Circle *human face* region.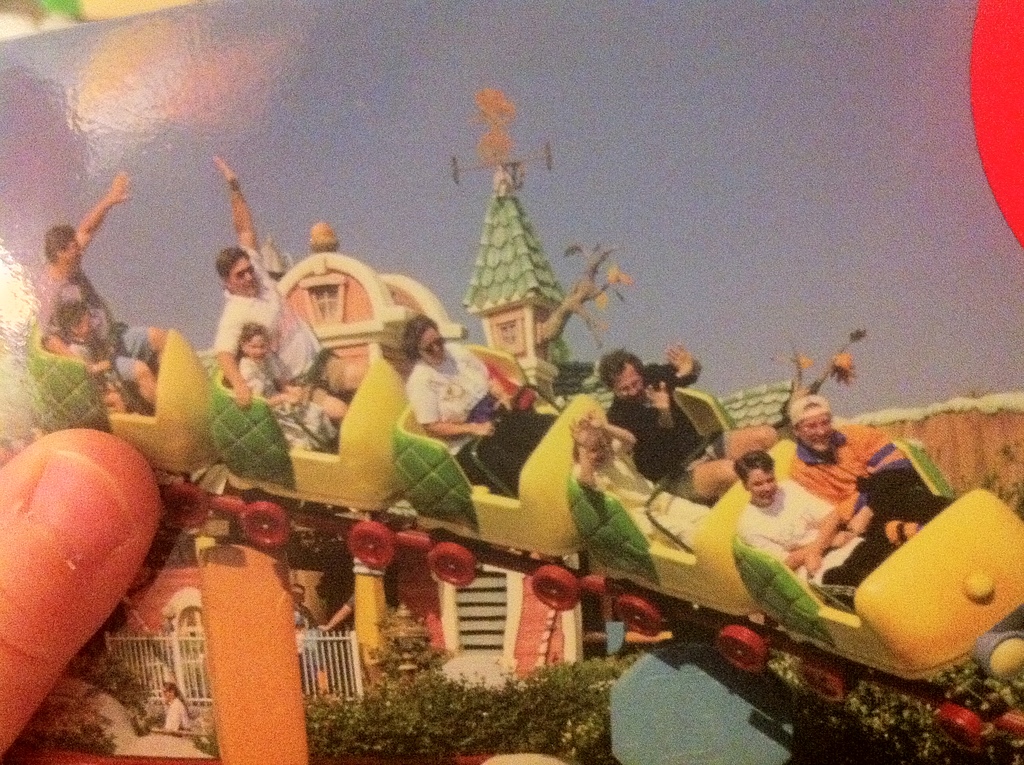
Region: x1=589 y1=434 x2=612 y2=465.
